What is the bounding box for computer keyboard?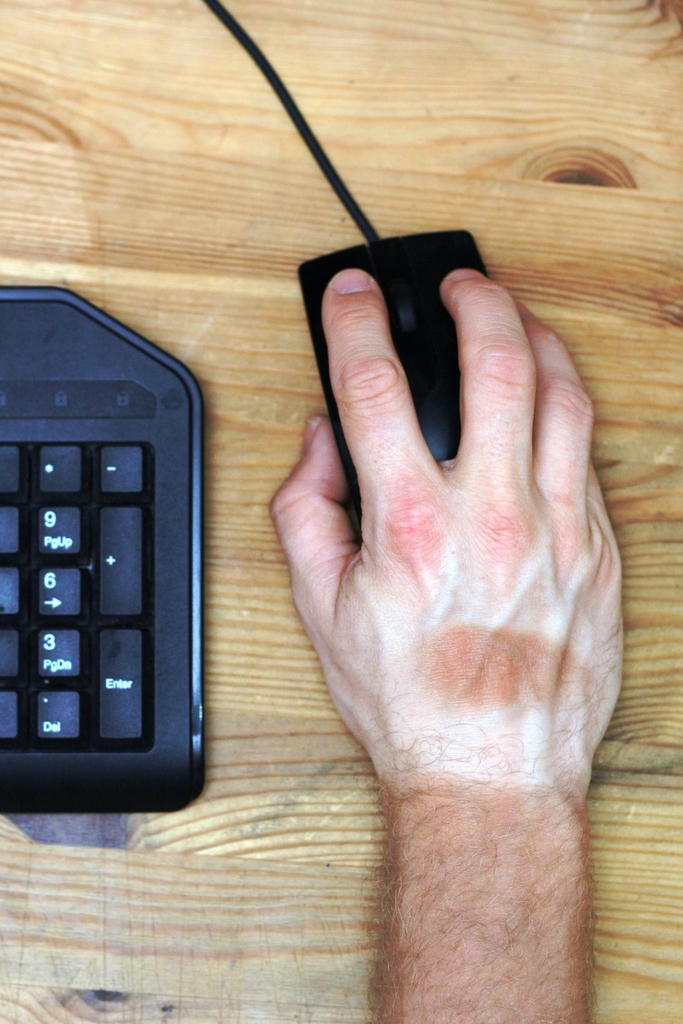
0:287:206:817.
